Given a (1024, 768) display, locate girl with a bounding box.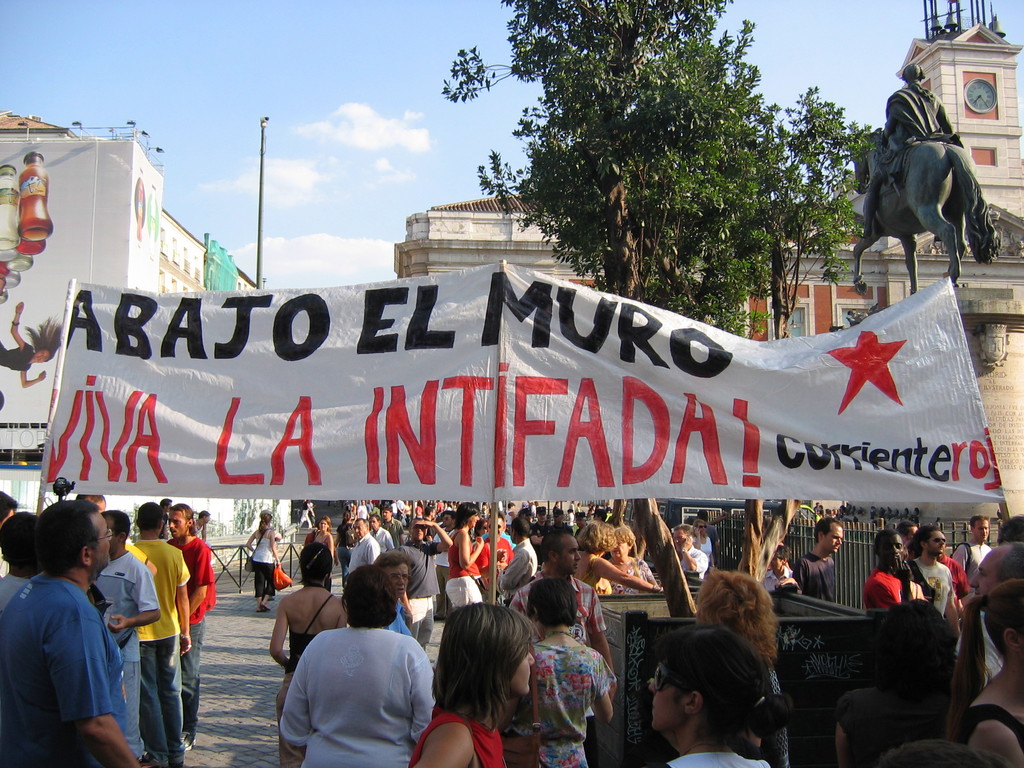
Located: {"x1": 408, "y1": 603, "x2": 538, "y2": 767}.
